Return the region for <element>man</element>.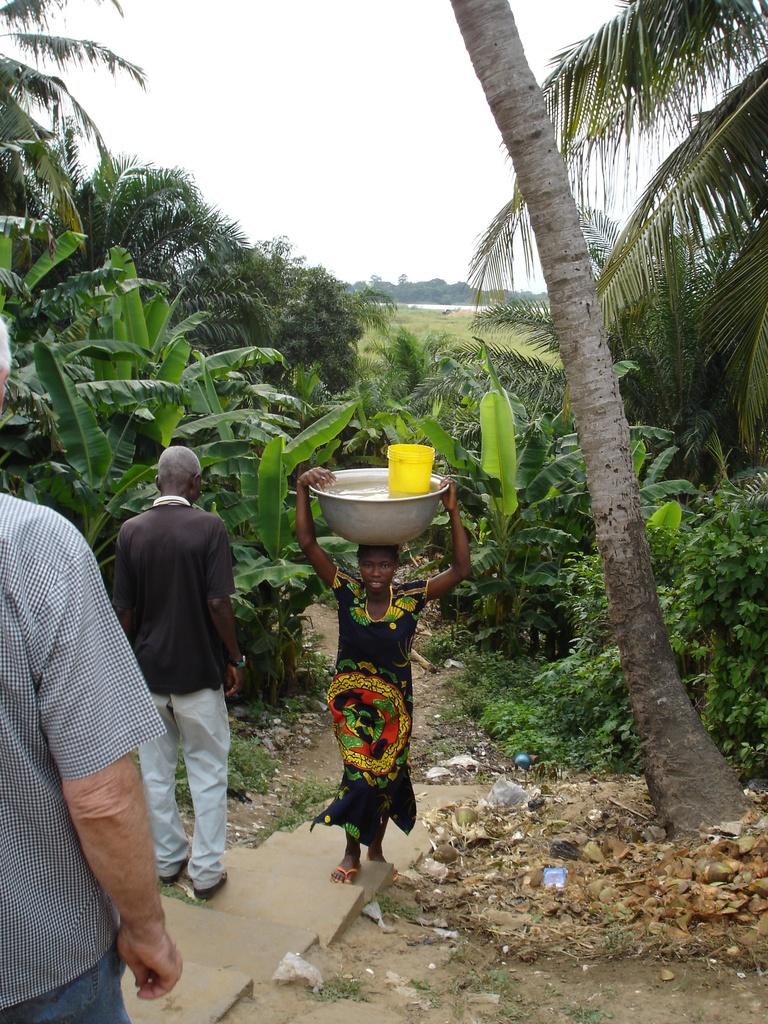
0, 300, 194, 1023.
